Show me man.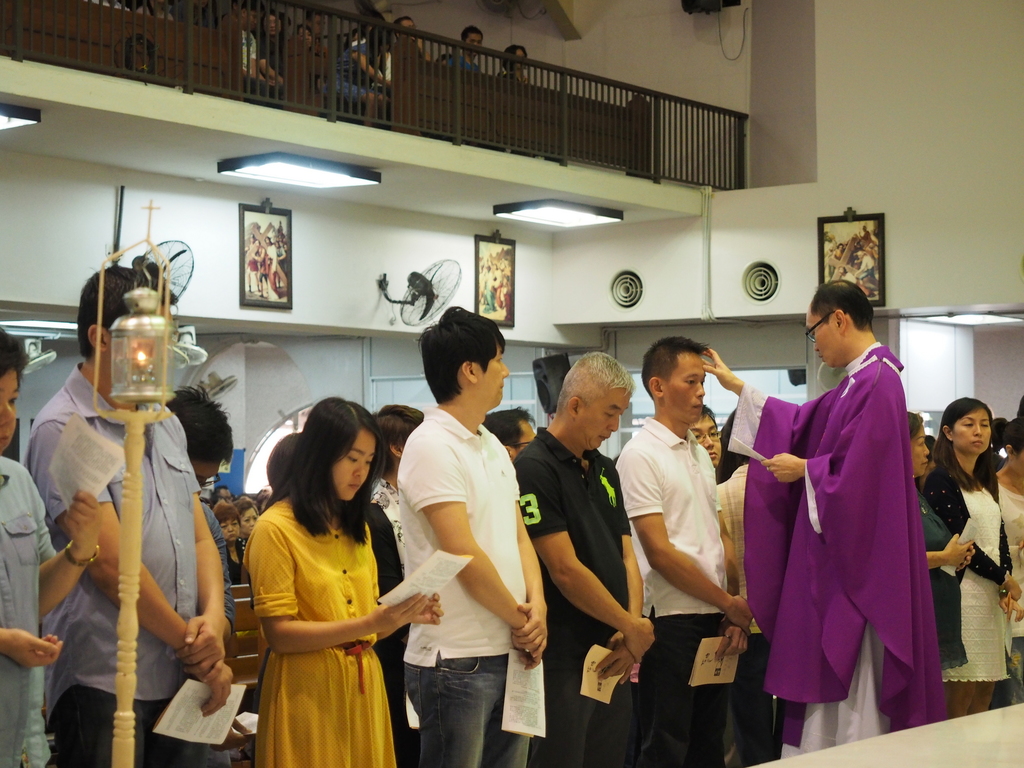
man is here: select_region(402, 303, 546, 767).
